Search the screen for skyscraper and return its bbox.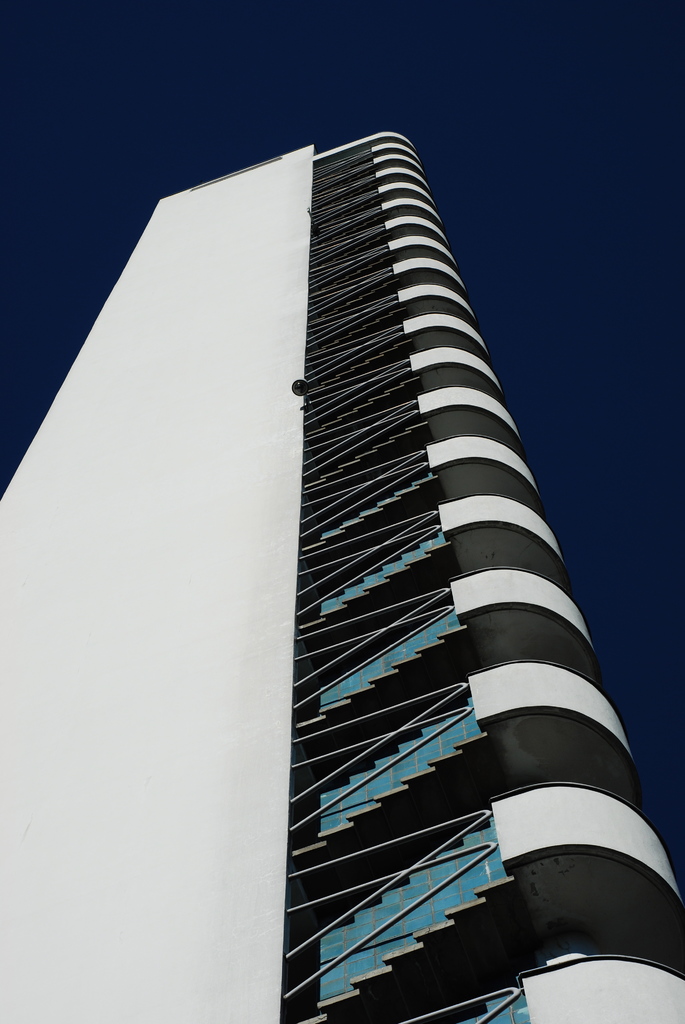
Found: pyautogui.locateOnScreen(58, 134, 674, 973).
